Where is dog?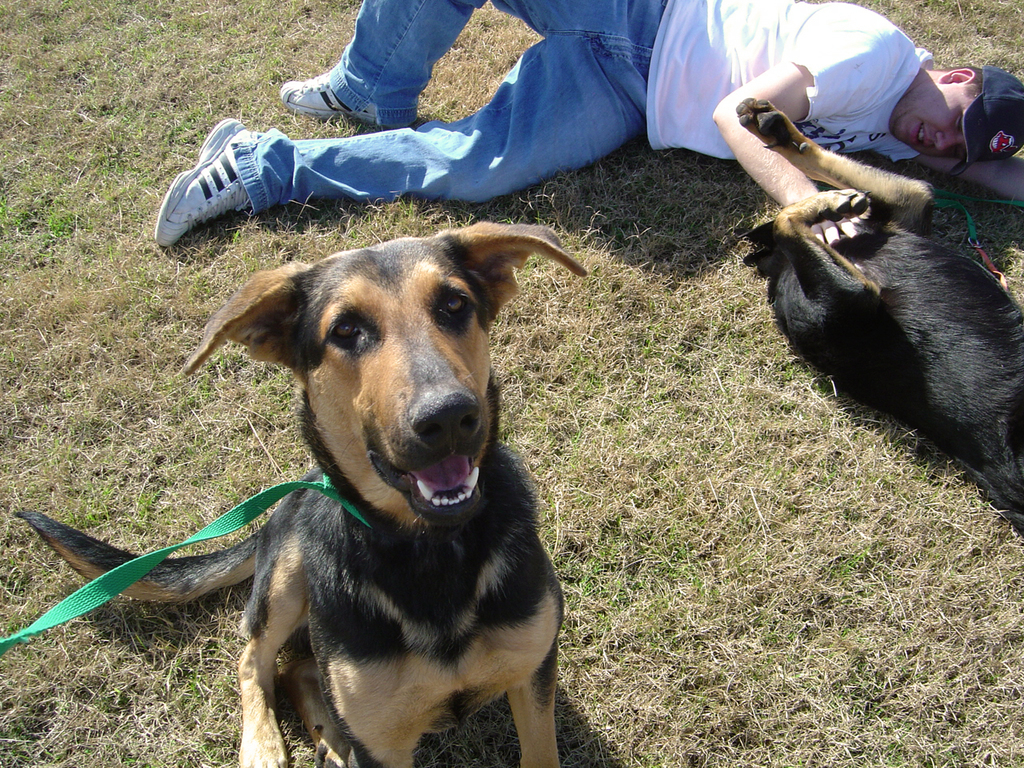
743:97:1023:534.
